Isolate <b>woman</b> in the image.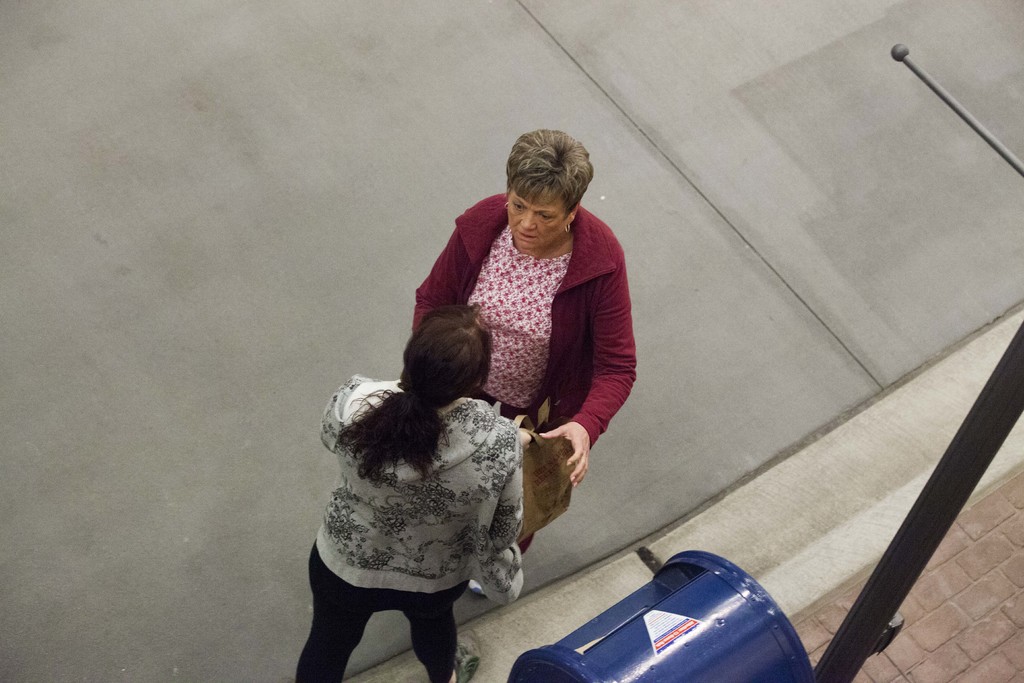
Isolated region: box=[413, 124, 636, 554].
